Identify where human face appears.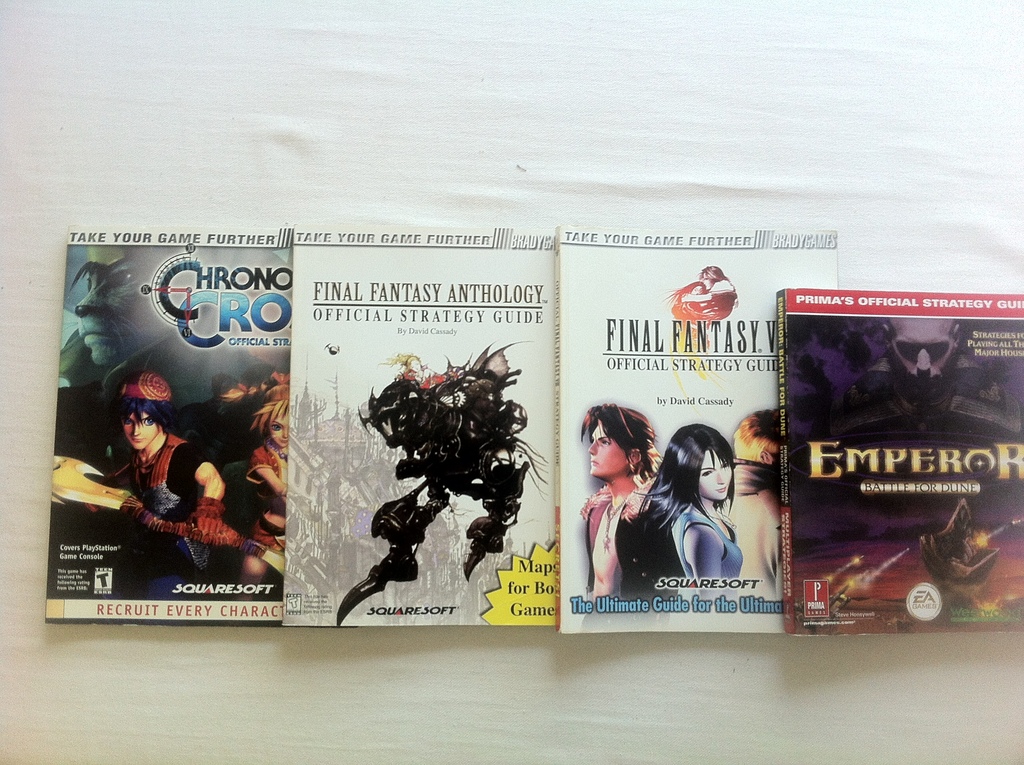
Appears at 586:424:624:475.
